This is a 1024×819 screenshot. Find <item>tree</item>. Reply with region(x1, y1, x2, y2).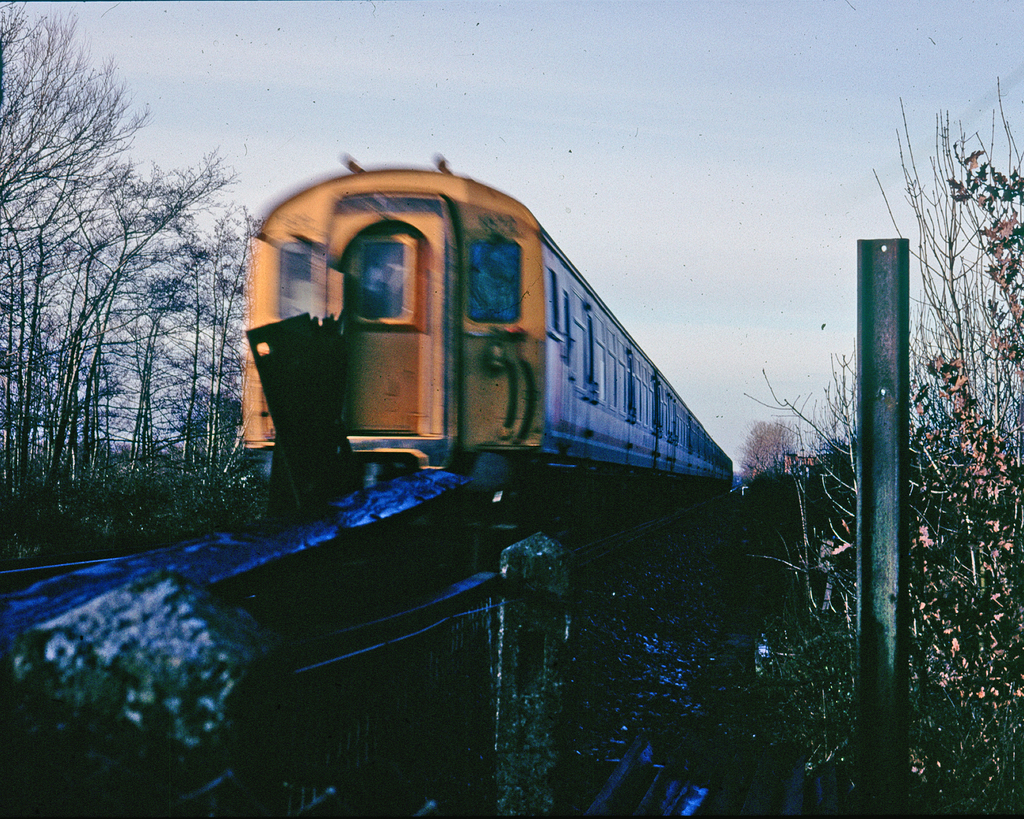
region(0, 0, 254, 519).
